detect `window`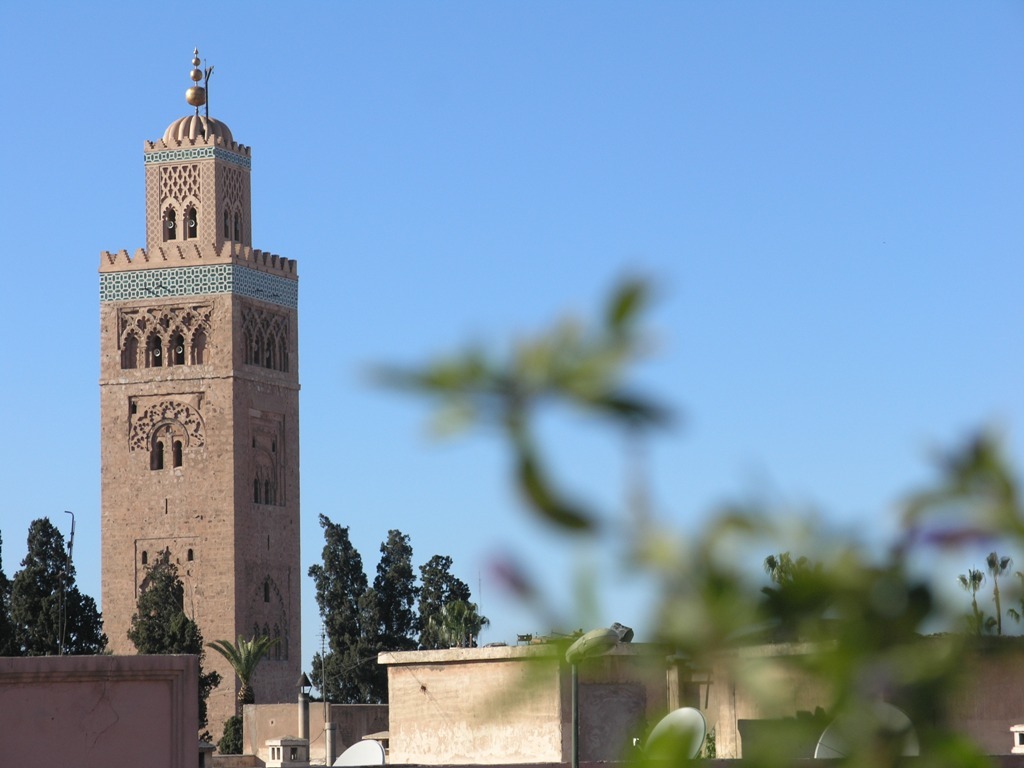
{"left": 164, "top": 198, "right": 173, "bottom": 238}
